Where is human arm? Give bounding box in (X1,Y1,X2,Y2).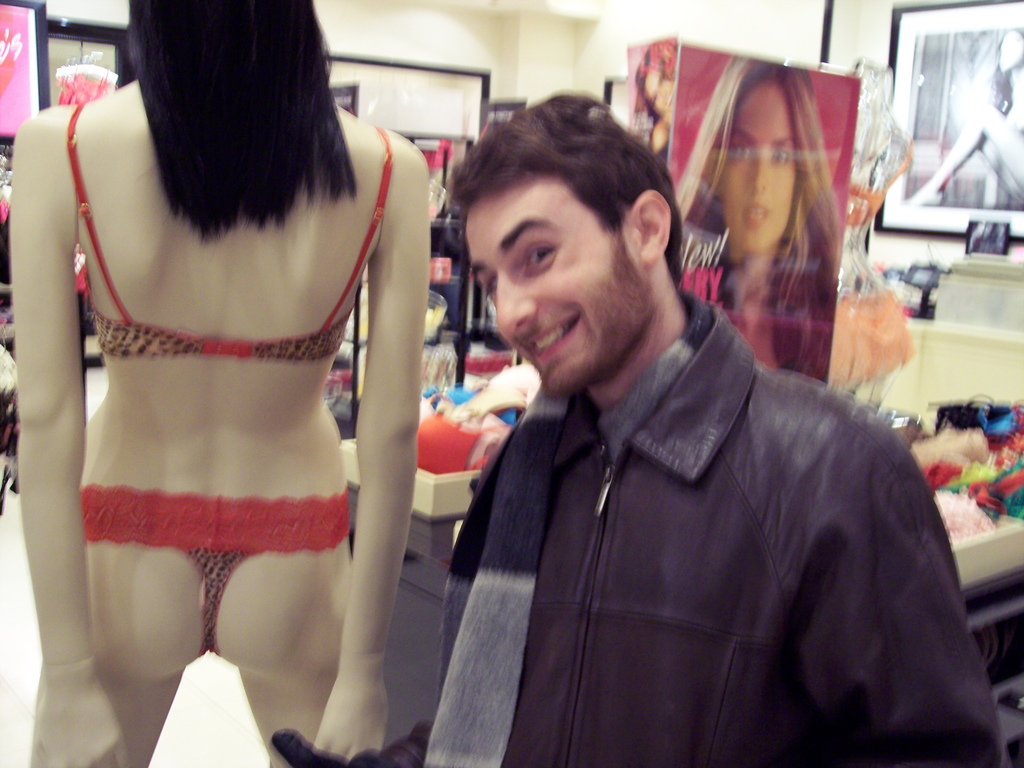
(323,207,417,733).
